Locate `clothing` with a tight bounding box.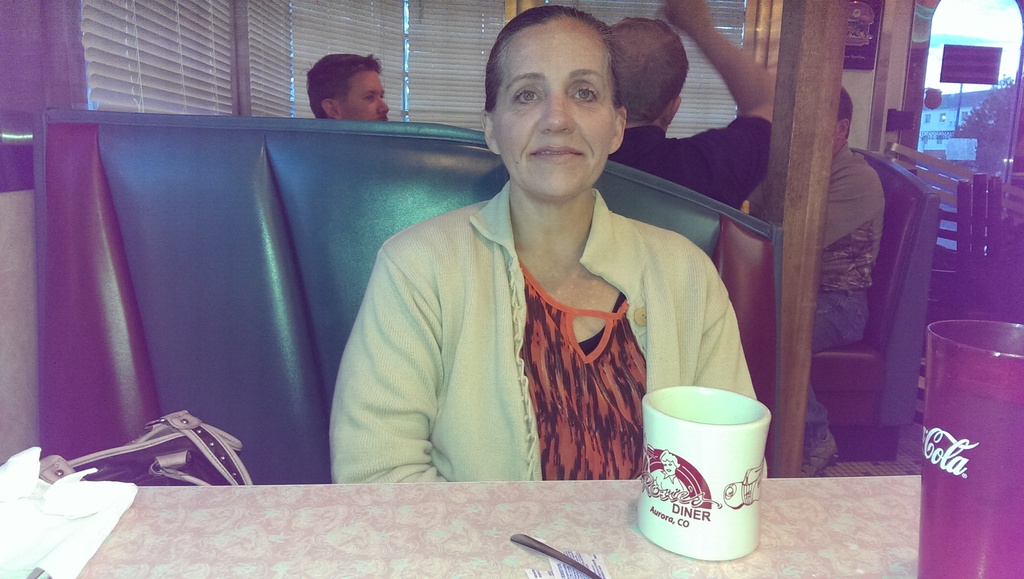
[343,168,744,484].
